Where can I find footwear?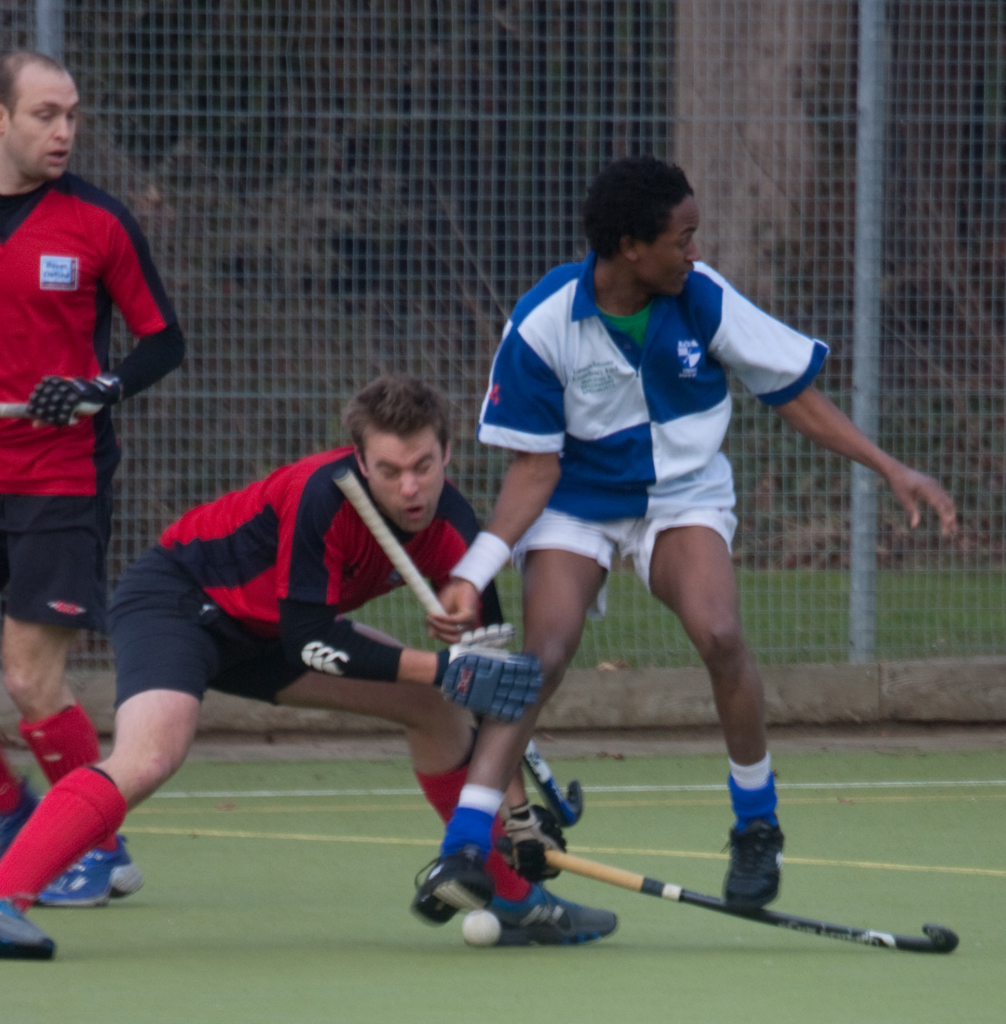
You can find it at locate(410, 853, 496, 927).
